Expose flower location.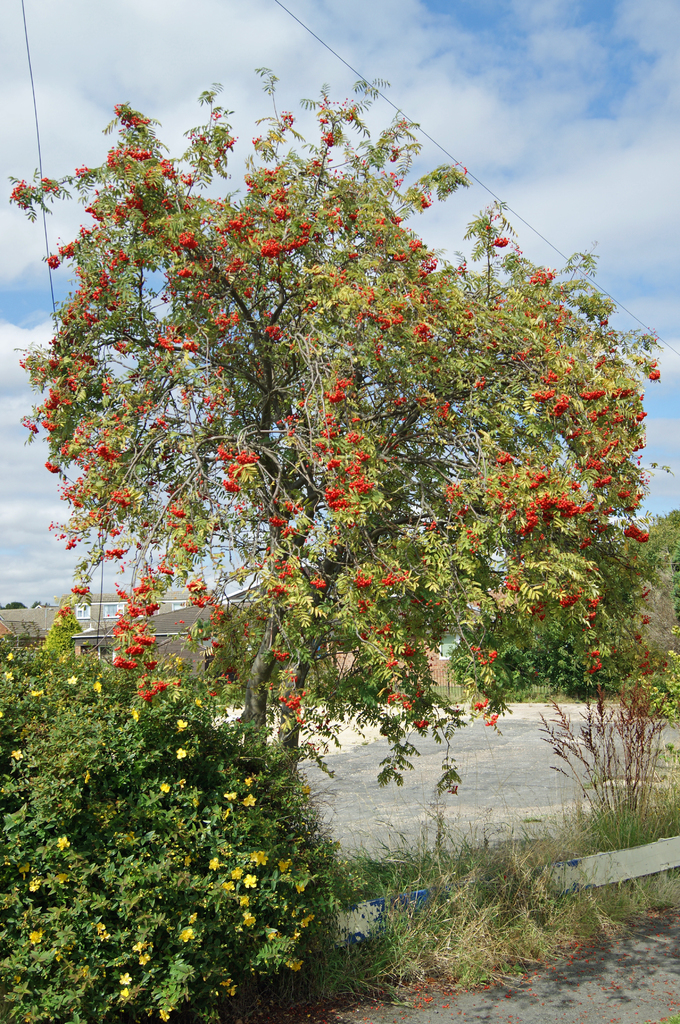
Exposed at x1=100 y1=929 x2=110 y2=942.
